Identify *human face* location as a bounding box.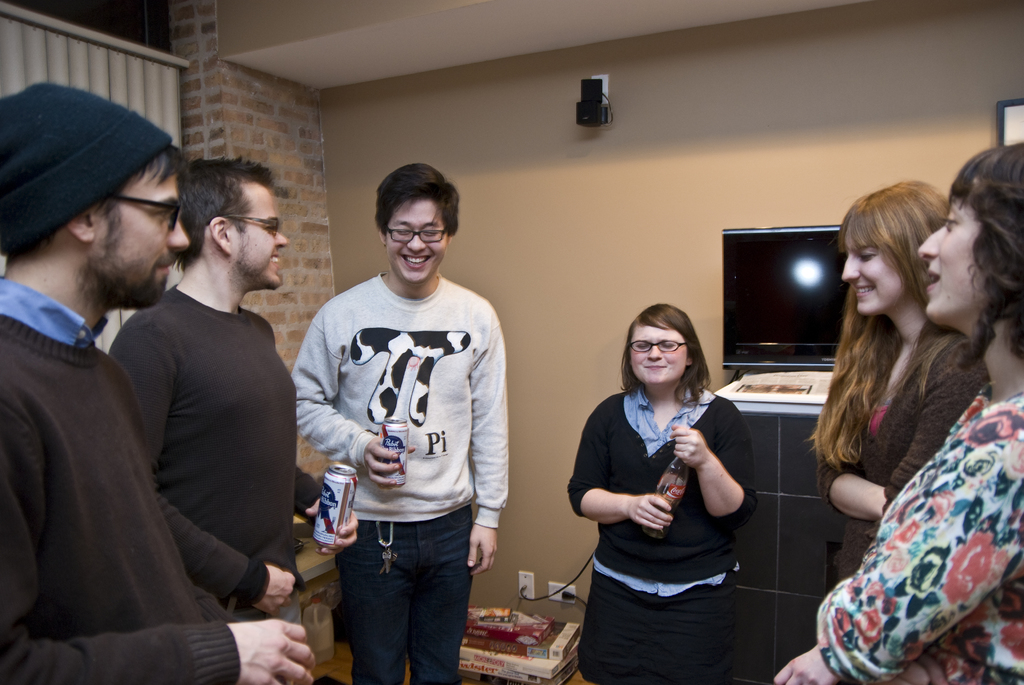
left=225, top=173, right=292, bottom=292.
